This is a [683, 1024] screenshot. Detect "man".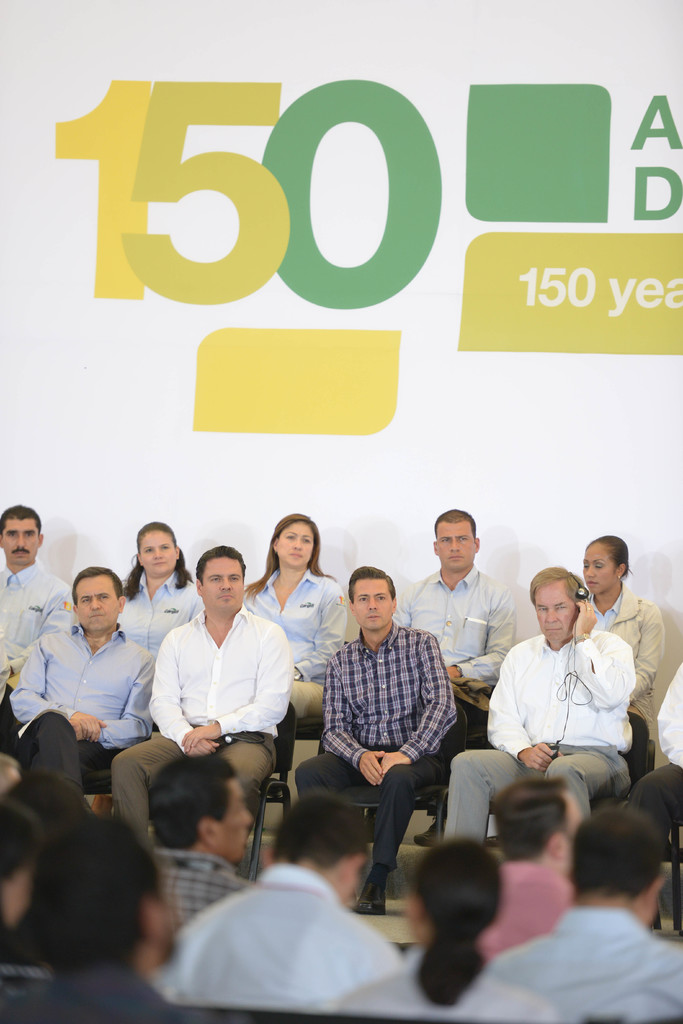
crop(0, 503, 76, 751).
